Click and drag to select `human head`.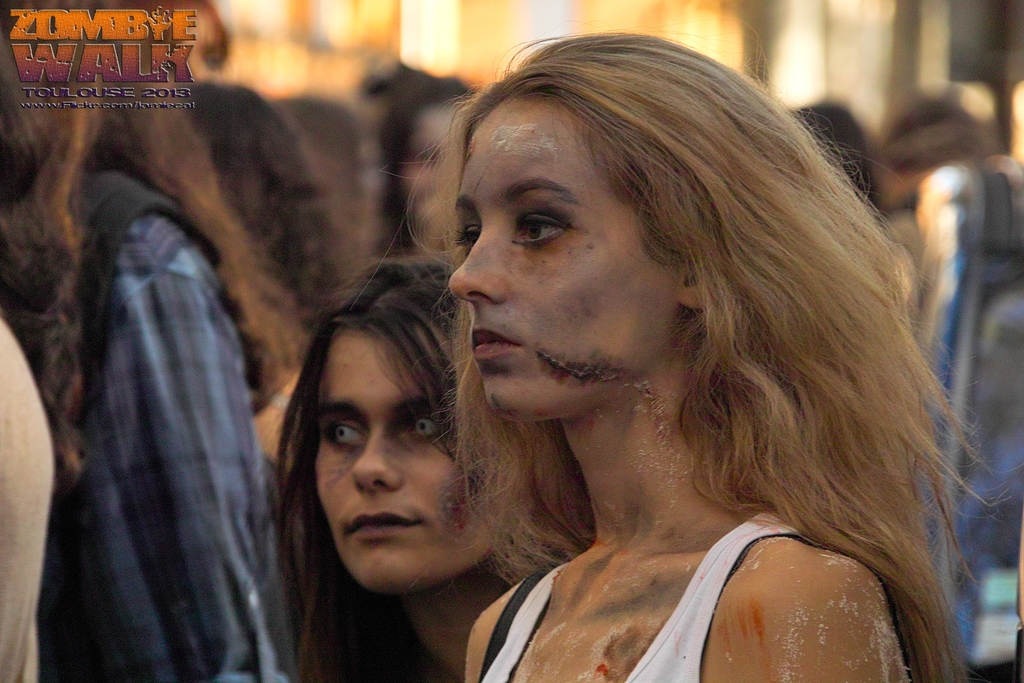
Selection: {"x1": 378, "y1": 33, "x2": 925, "y2": 427}.
